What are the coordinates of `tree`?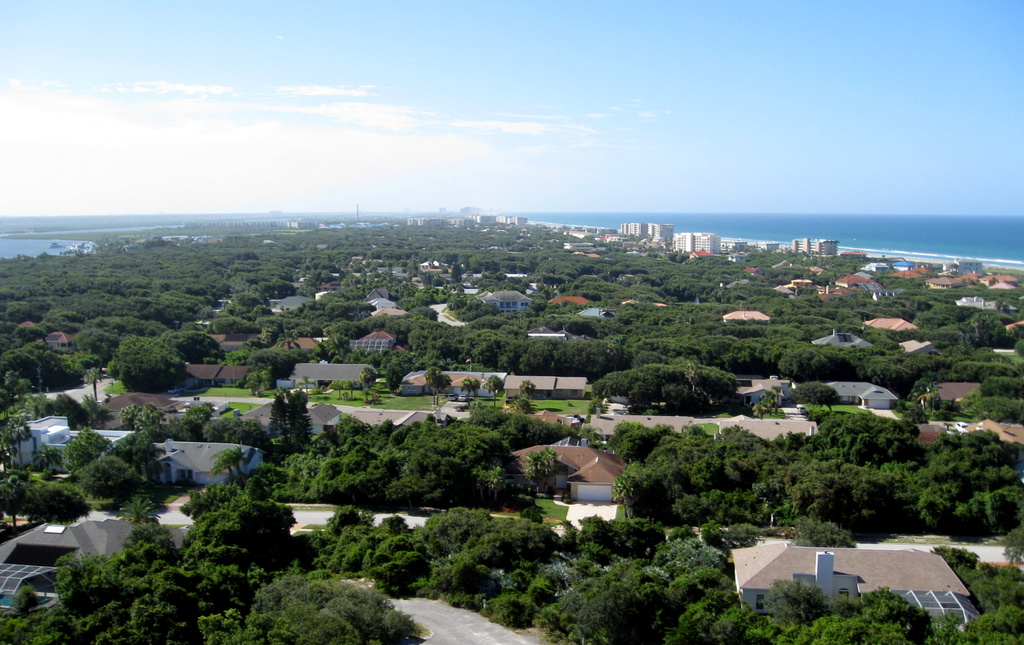
461 379 483 409.
